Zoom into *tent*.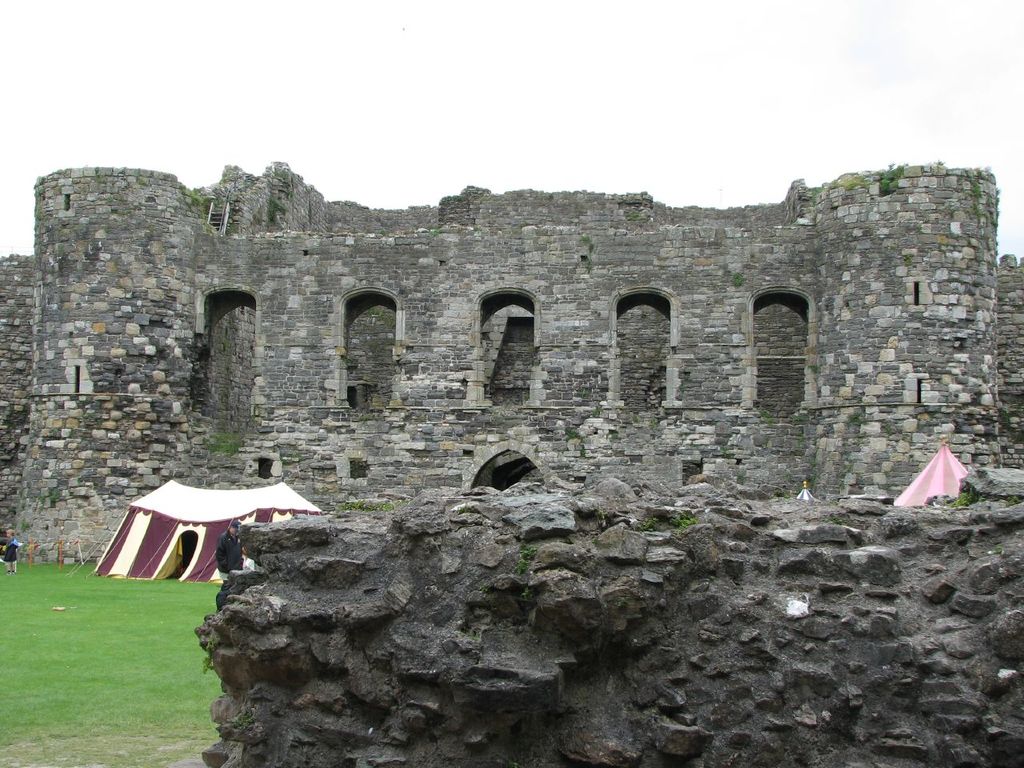
Zoom target: 886:426:966:510.
